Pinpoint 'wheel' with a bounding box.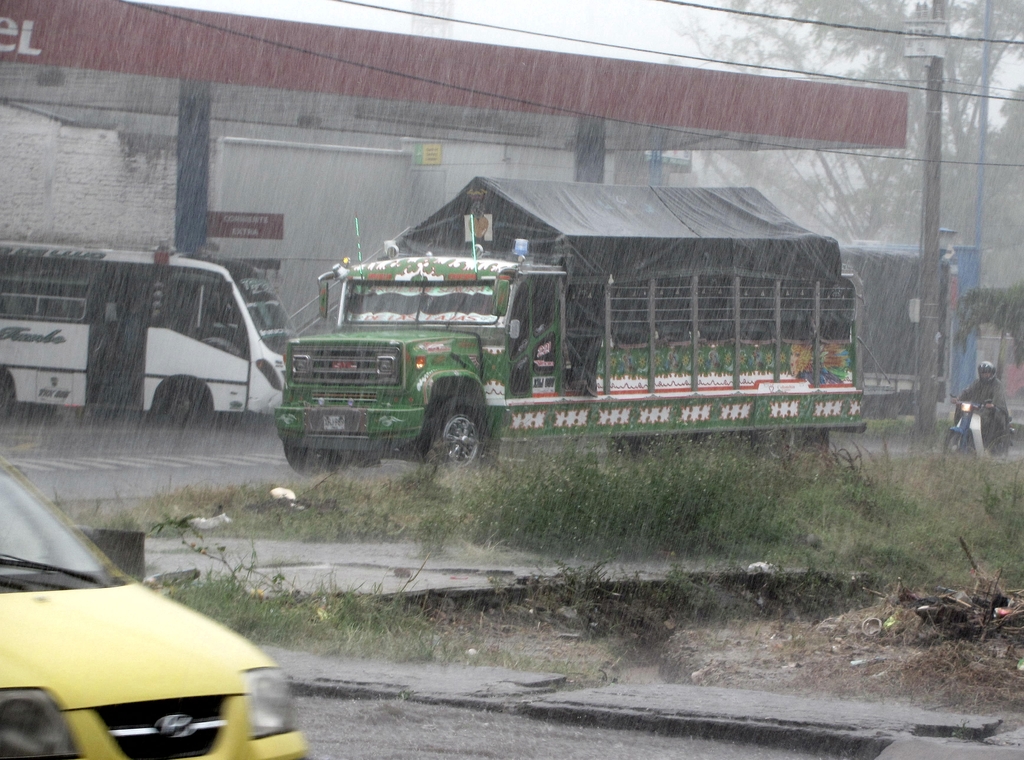
pyautogui.locateOnScreen(167, 381, 202, 428).
